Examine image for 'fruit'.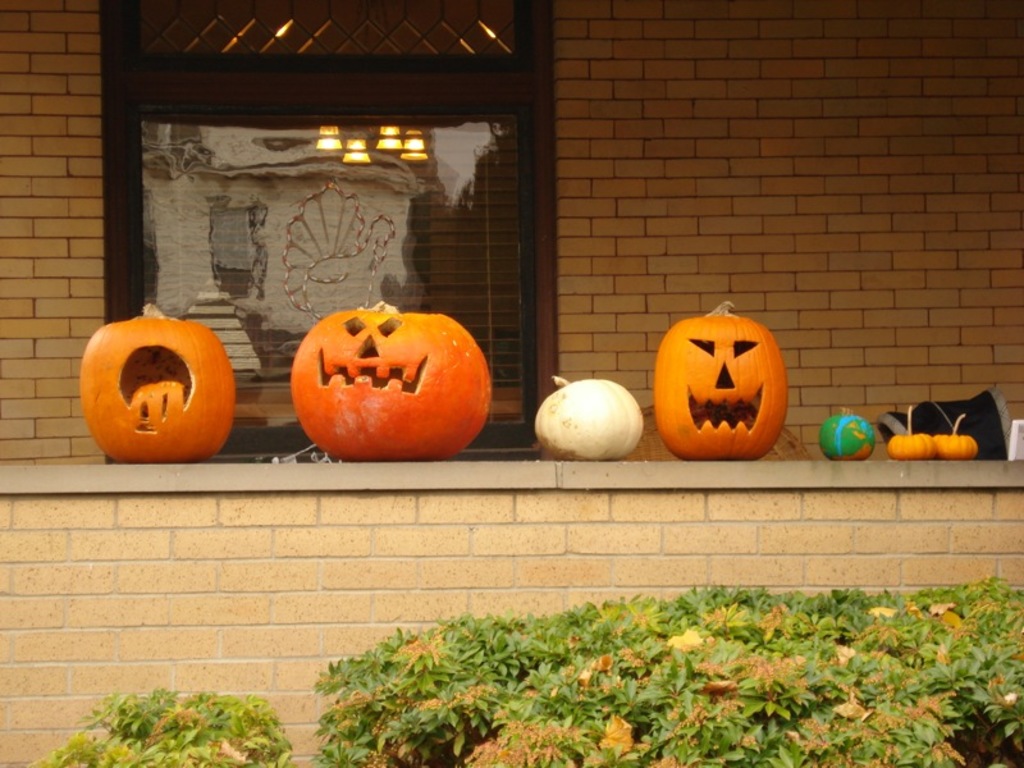
Examination result: x1=74 y1=305 x2=238 y2=460.
